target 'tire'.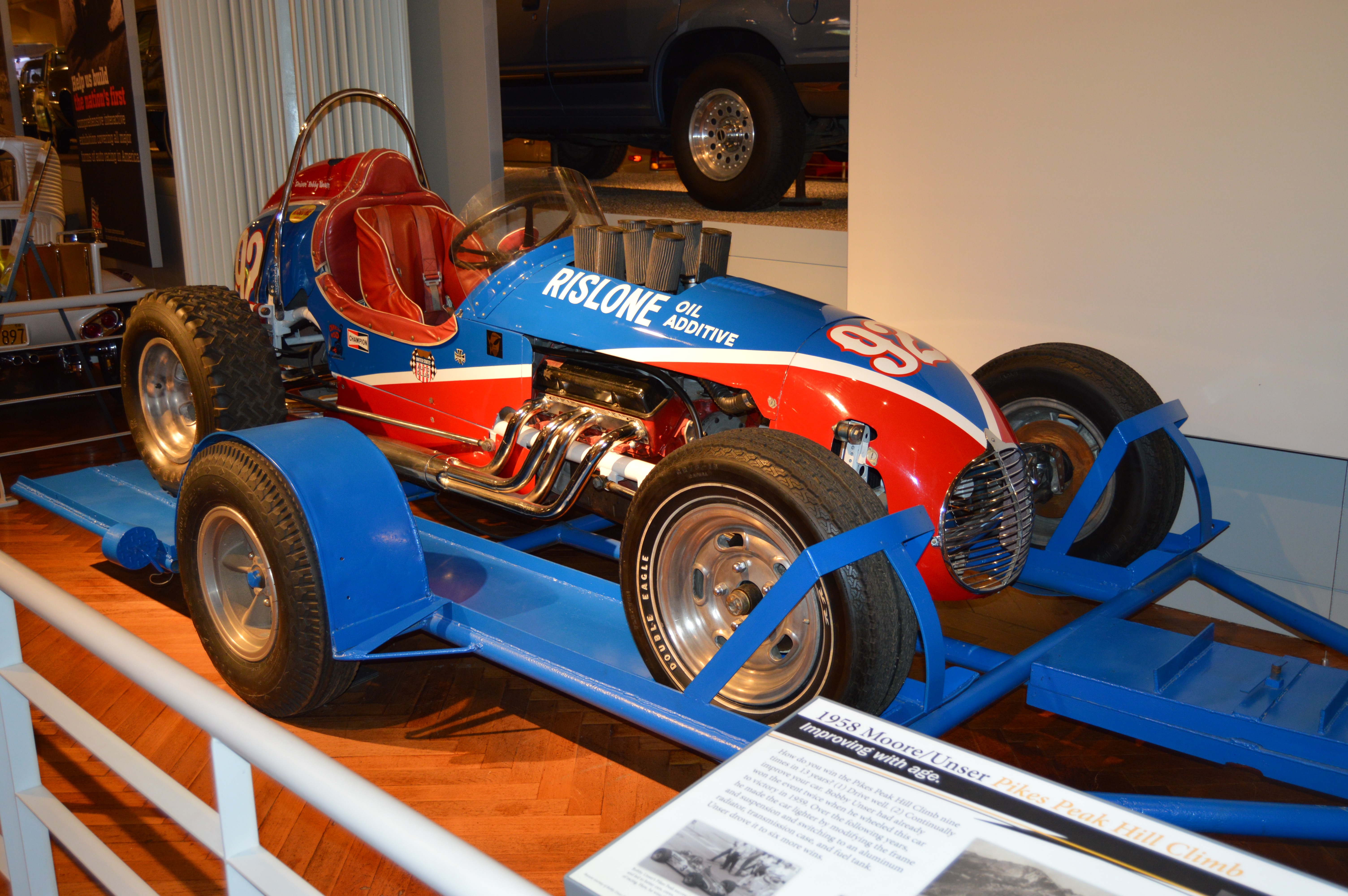
Target region: select_region(161, 196, 164, 200).
